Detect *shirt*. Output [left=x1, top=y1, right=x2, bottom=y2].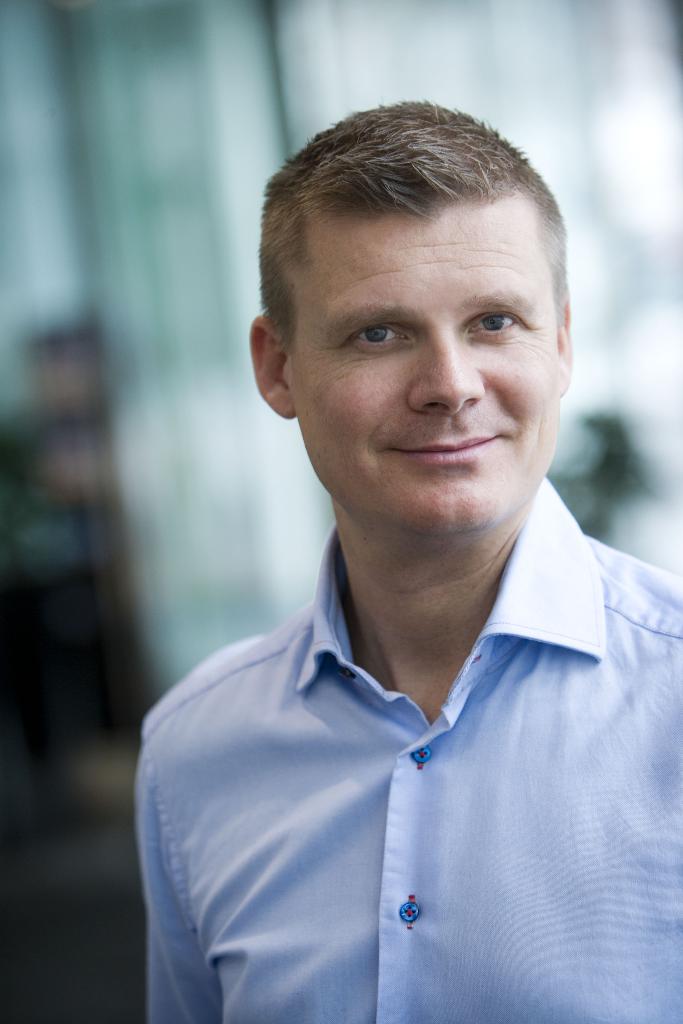
[left=133, top=474, right=682, bottom=1021].
